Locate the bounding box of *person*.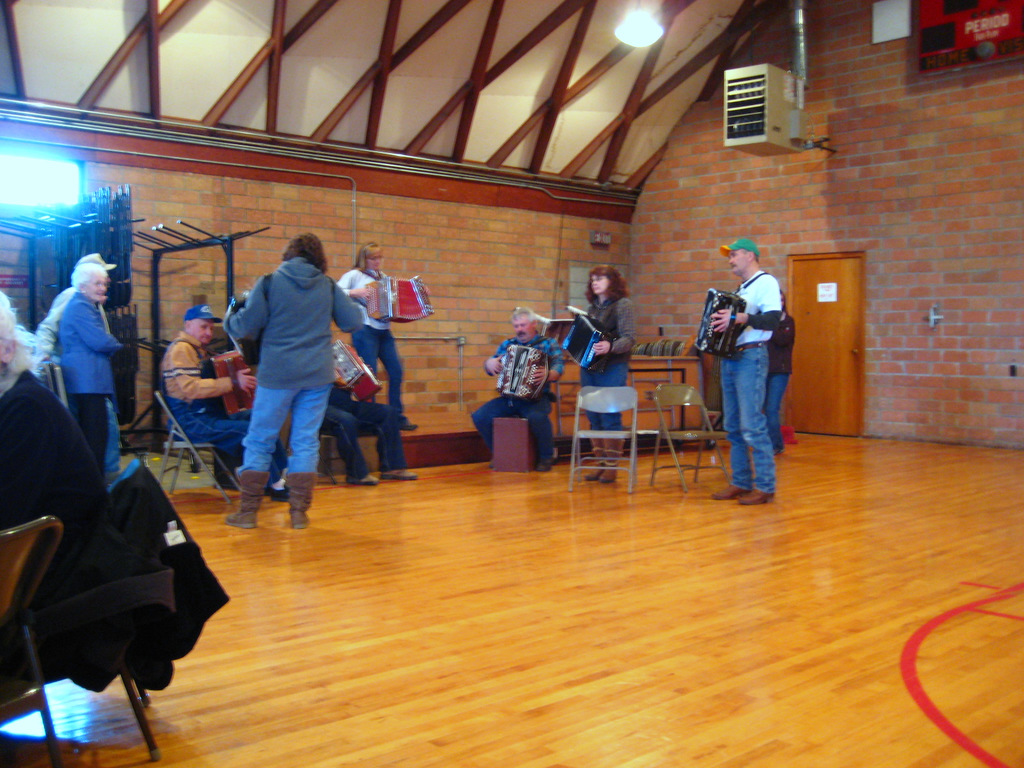
Bounding box: left=762, top=290, right=796, bottom=449.
